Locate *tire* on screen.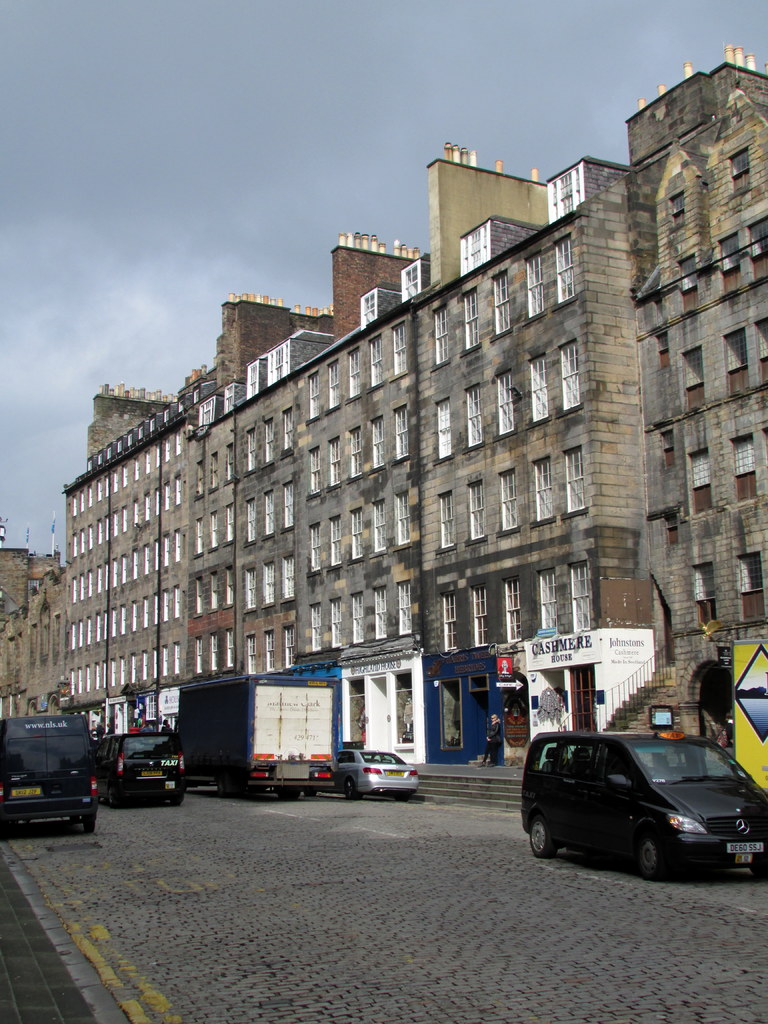
On screen at 276,786,304,802.
